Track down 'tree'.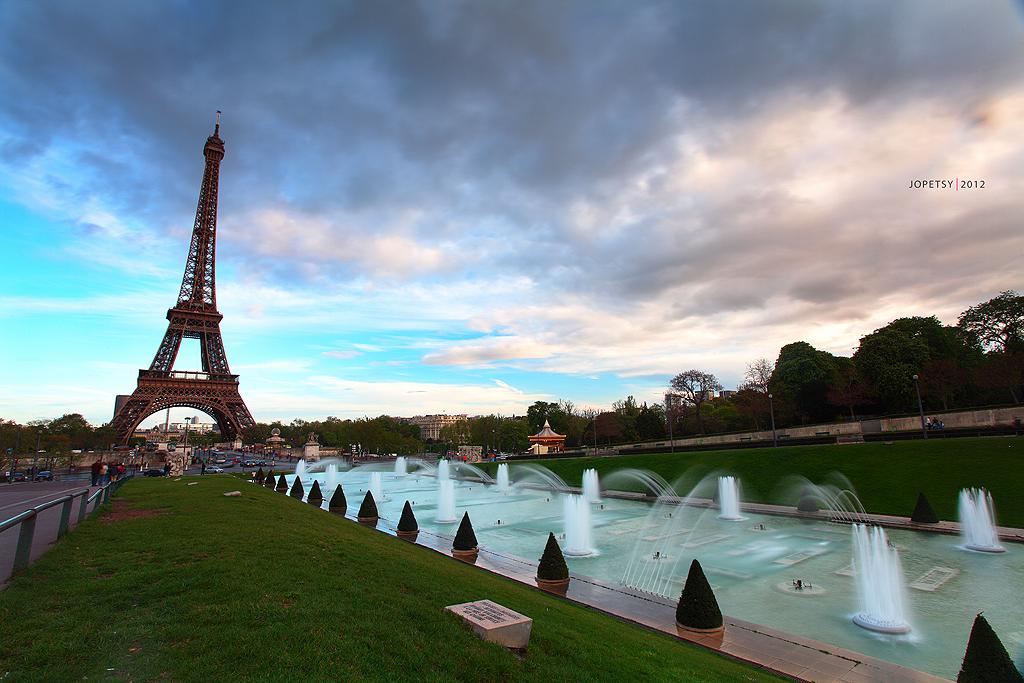
Tracked to box(656, 373, 731, 437).
